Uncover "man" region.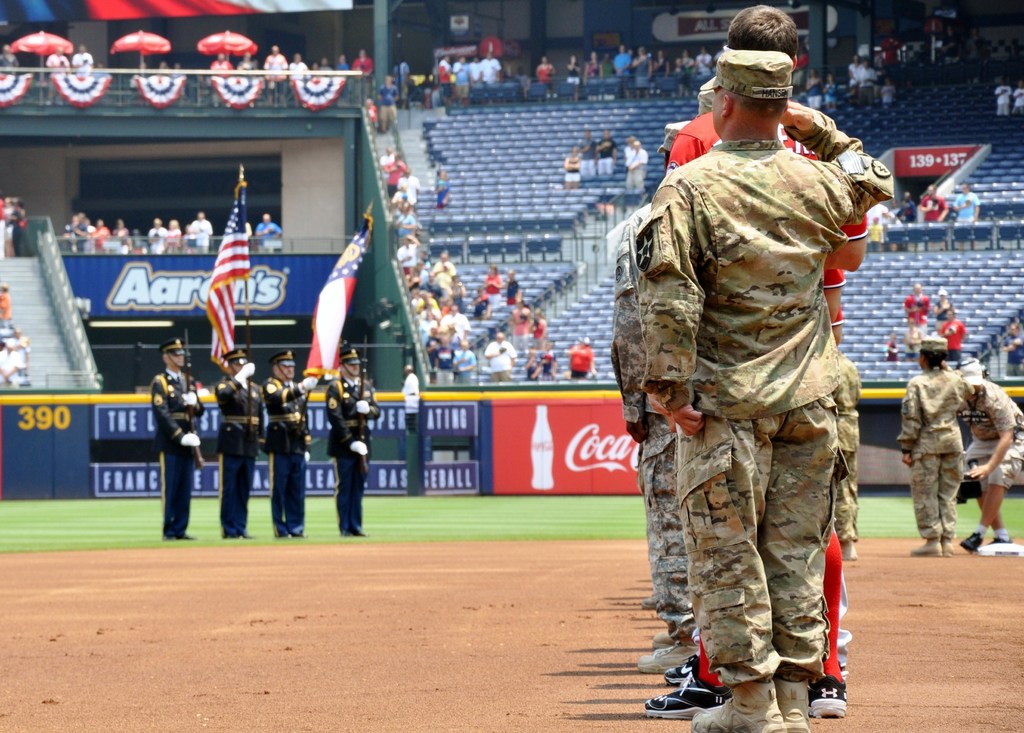
Uncovered: [859,55,877,102].
